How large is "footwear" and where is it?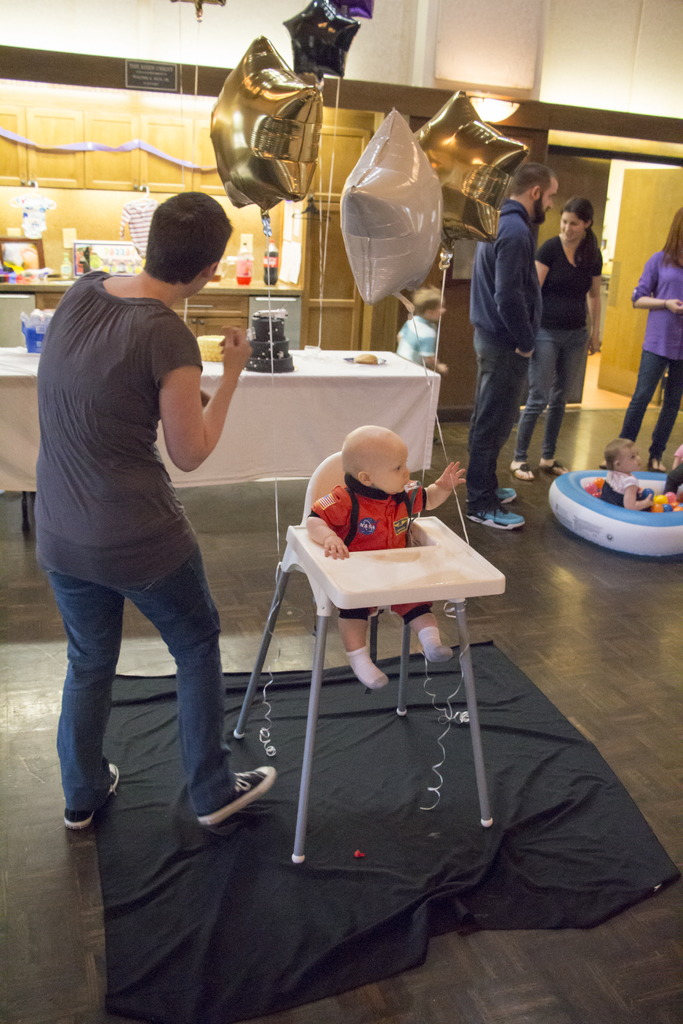
Bounding box: bbox=(499, 483, 516, 504).
